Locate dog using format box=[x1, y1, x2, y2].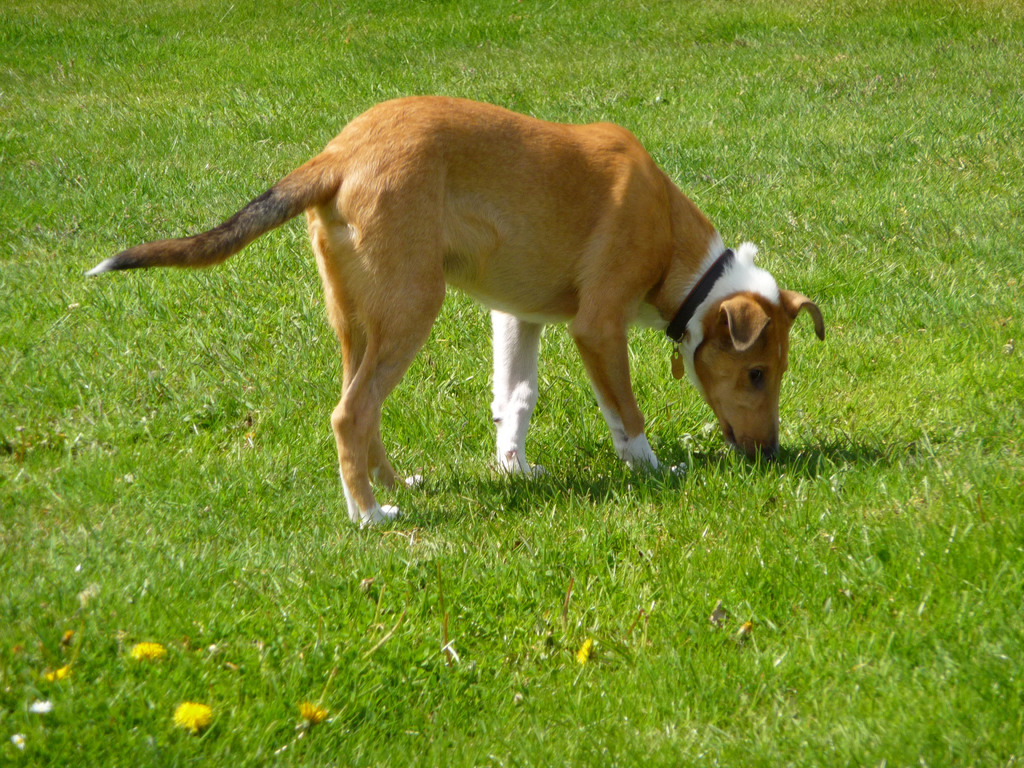
box=[77, 90, 833, 532].
